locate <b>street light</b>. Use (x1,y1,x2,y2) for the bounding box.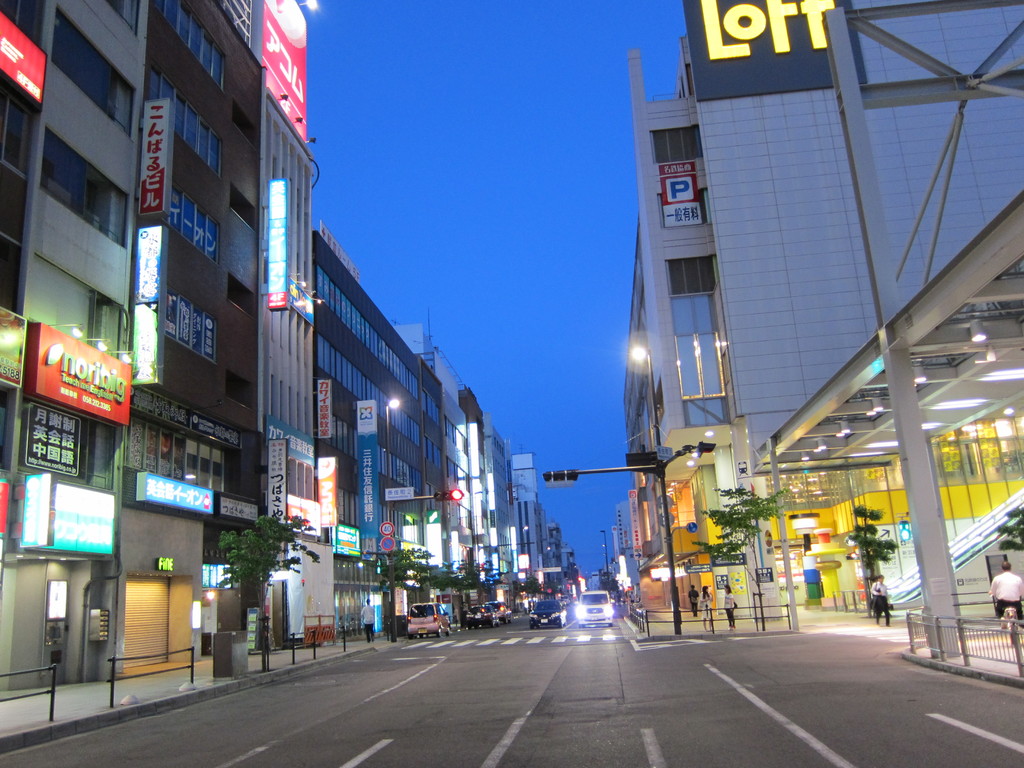
(602,530,610,582).
